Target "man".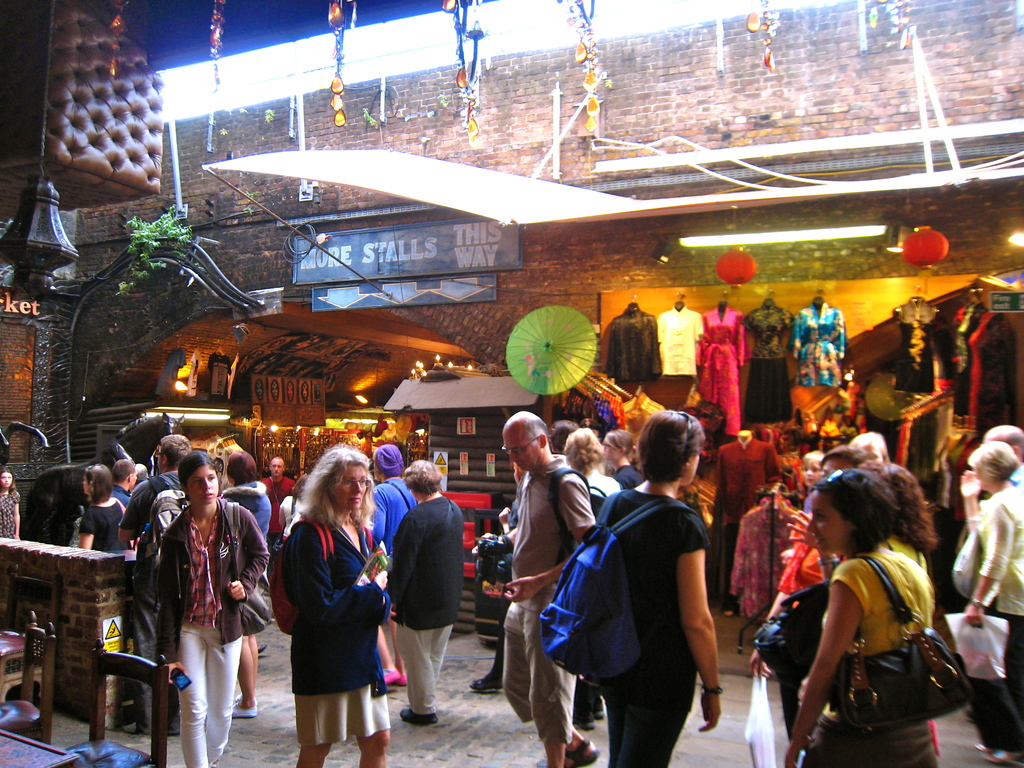
Target region: <bbox>119, 431, 192, 541</bbox>.
